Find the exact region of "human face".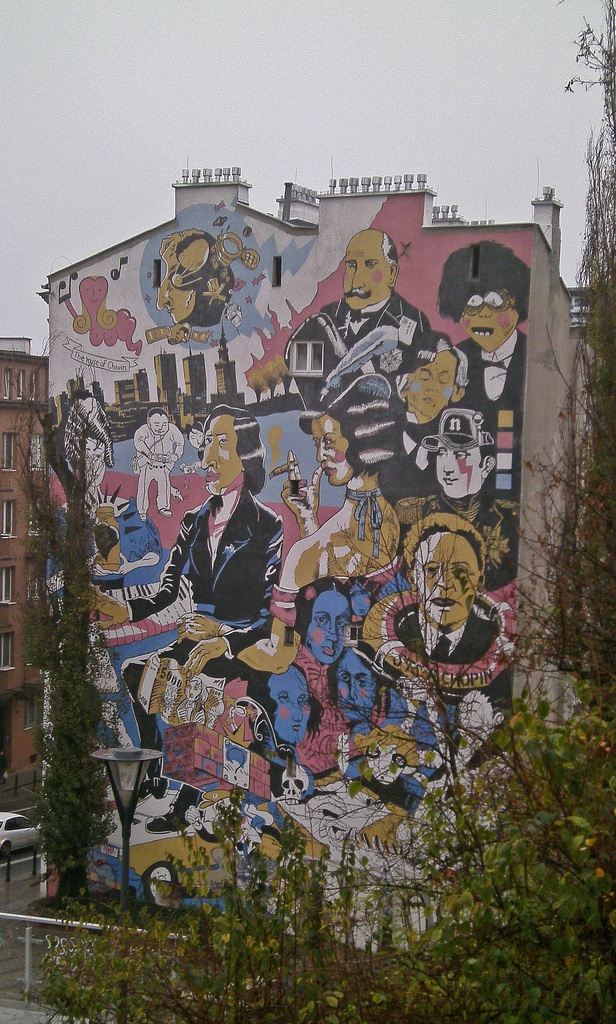
Exact region: 203/415/243/495.
